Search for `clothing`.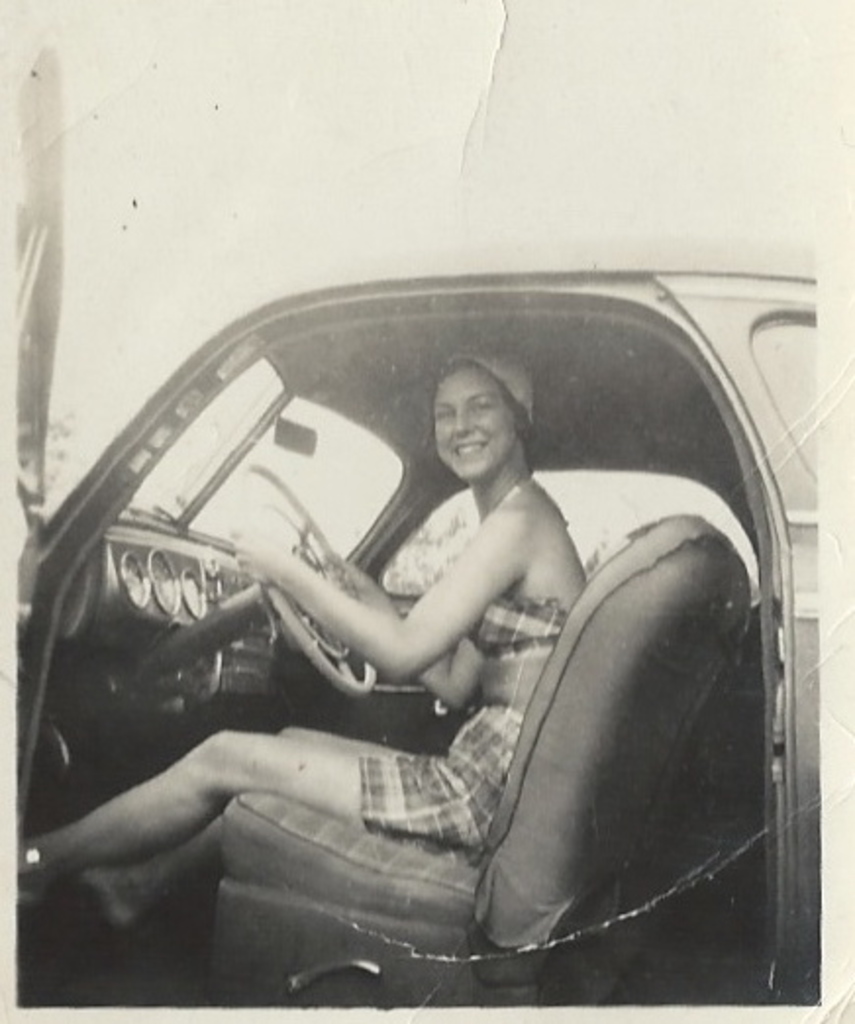
Found at {"left": 359, "top": 483, "right": 571, "bottom": 855}.
